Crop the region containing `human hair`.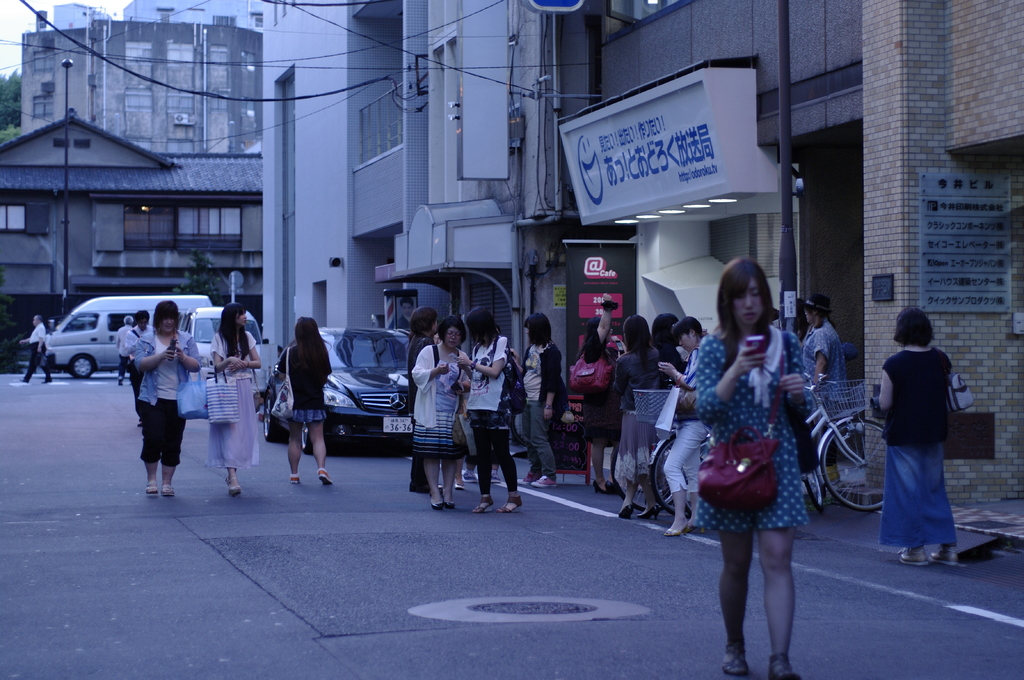
Crop region: 719,262,783,370.
